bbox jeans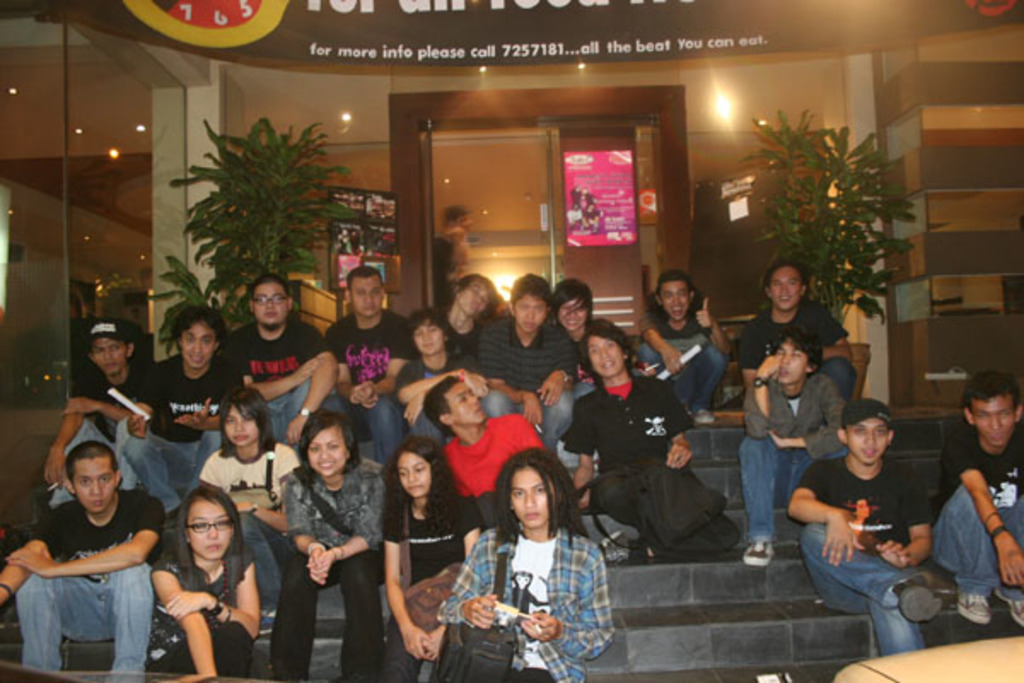
<region>123, 415, 224, 517</region>
